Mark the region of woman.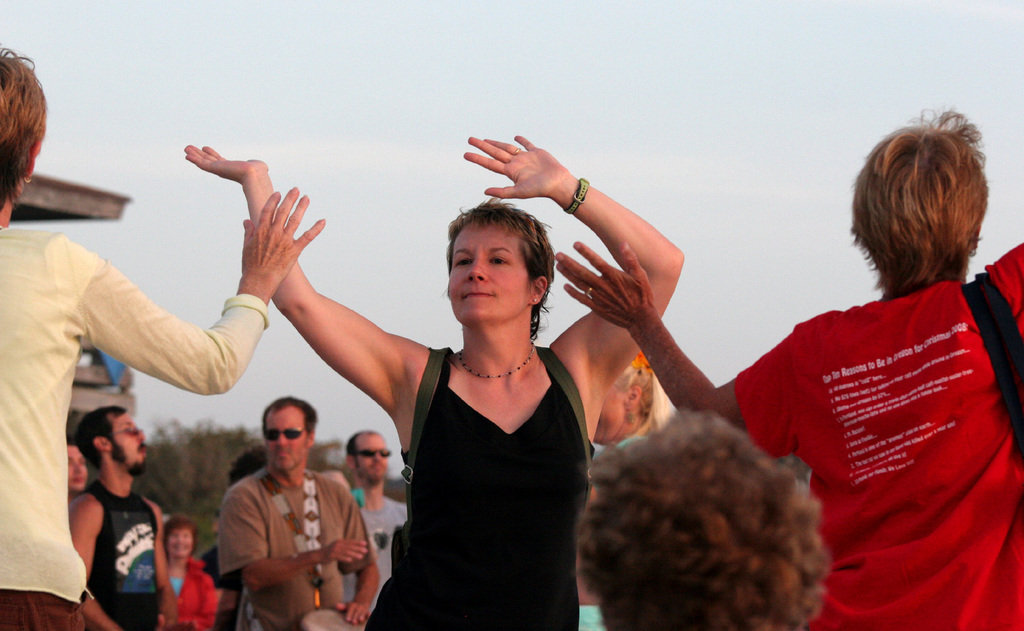
Region: <bbox>159, 513, 221, 630</bbox>.
